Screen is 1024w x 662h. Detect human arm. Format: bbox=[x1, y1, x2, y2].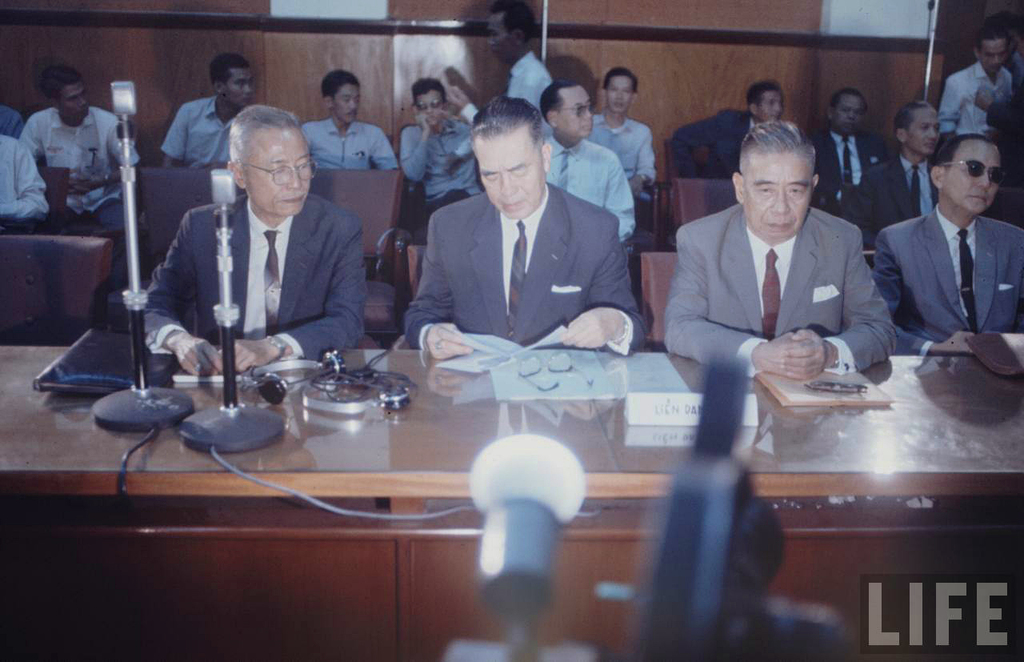
bbox=[403, 109, 432, 188].
